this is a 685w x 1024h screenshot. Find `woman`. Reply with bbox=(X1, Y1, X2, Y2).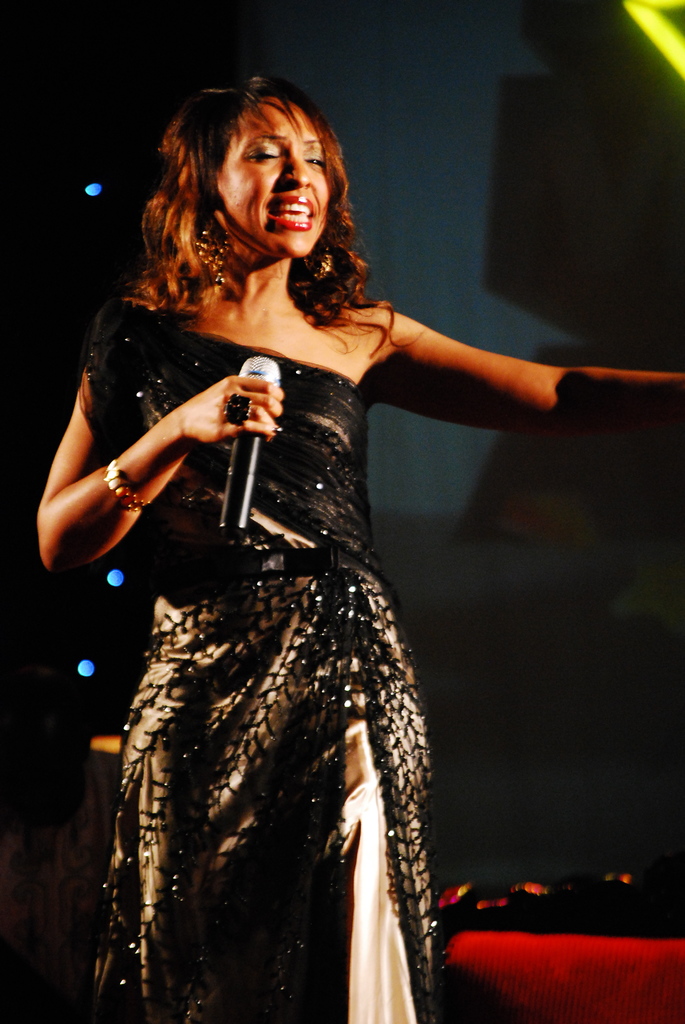
bbox=(58, 74, 547, 1023).
